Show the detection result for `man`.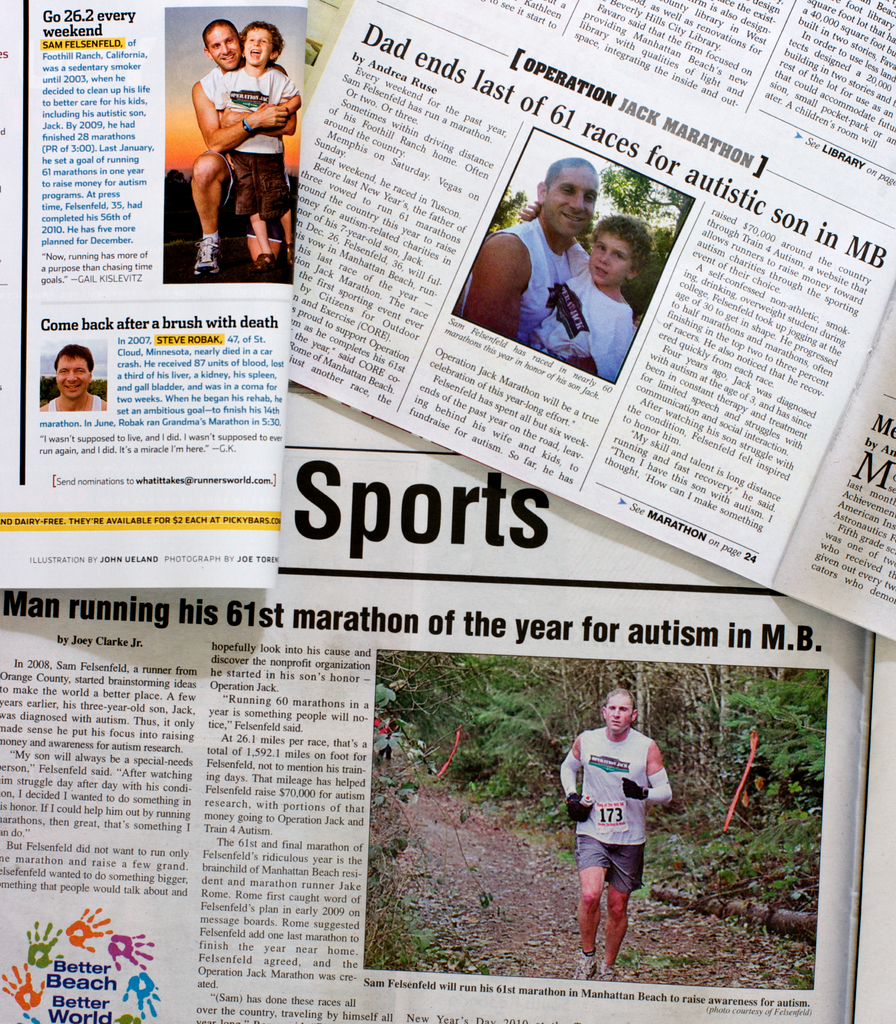
detection(38, 345, 106, 413).
